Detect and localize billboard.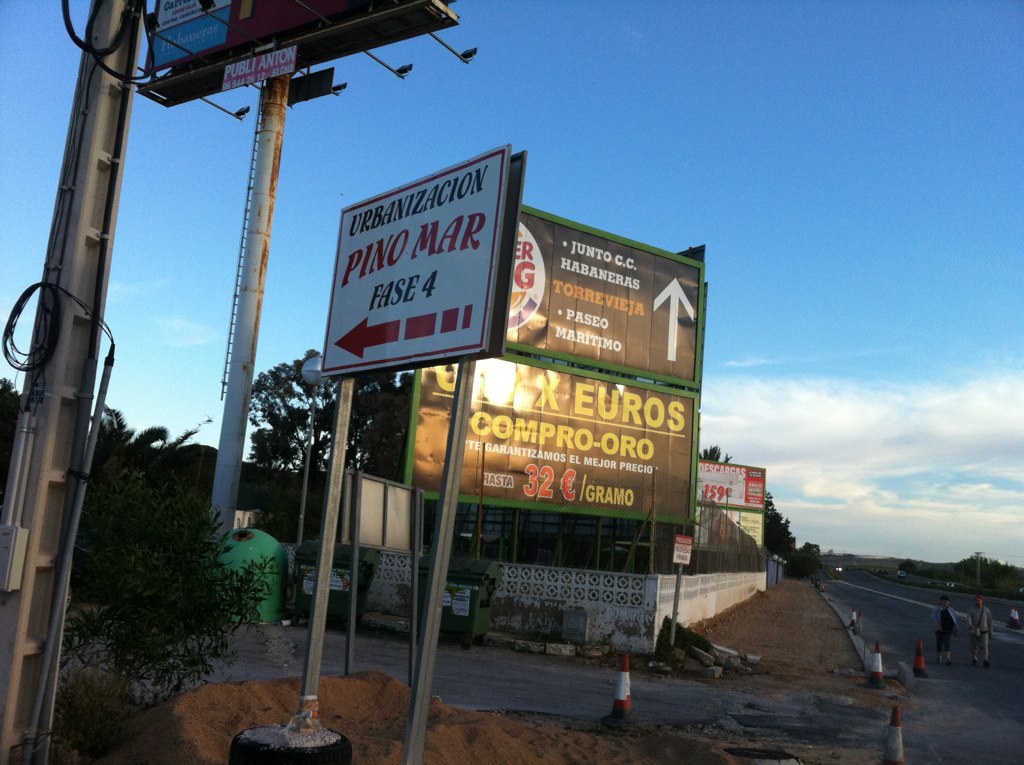
Localized at x1=155 y1=0 x2=446 y2=85.
